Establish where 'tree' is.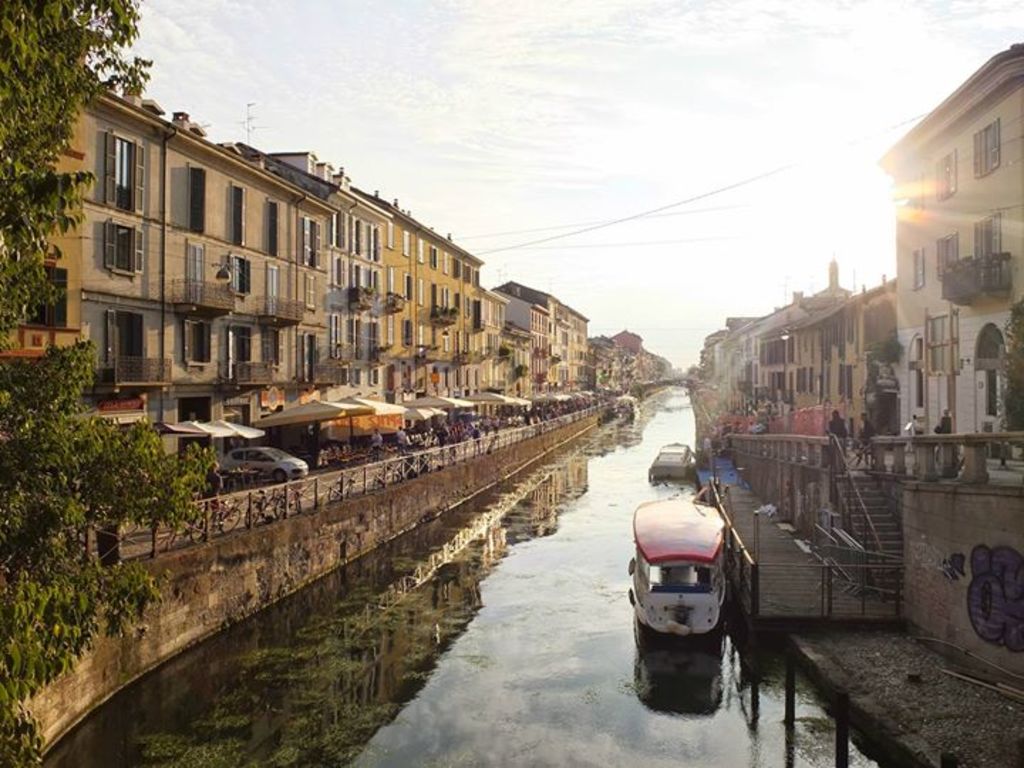
Established at BBox(0, 0, 216, 767).
